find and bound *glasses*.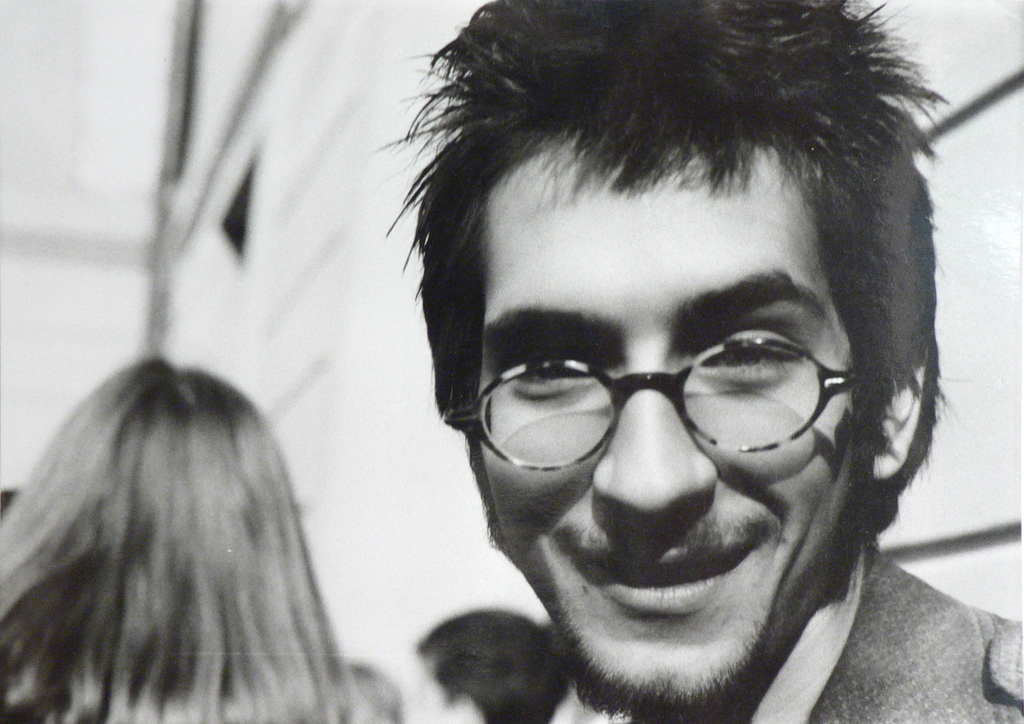
Bound: 429:354:888:472.
